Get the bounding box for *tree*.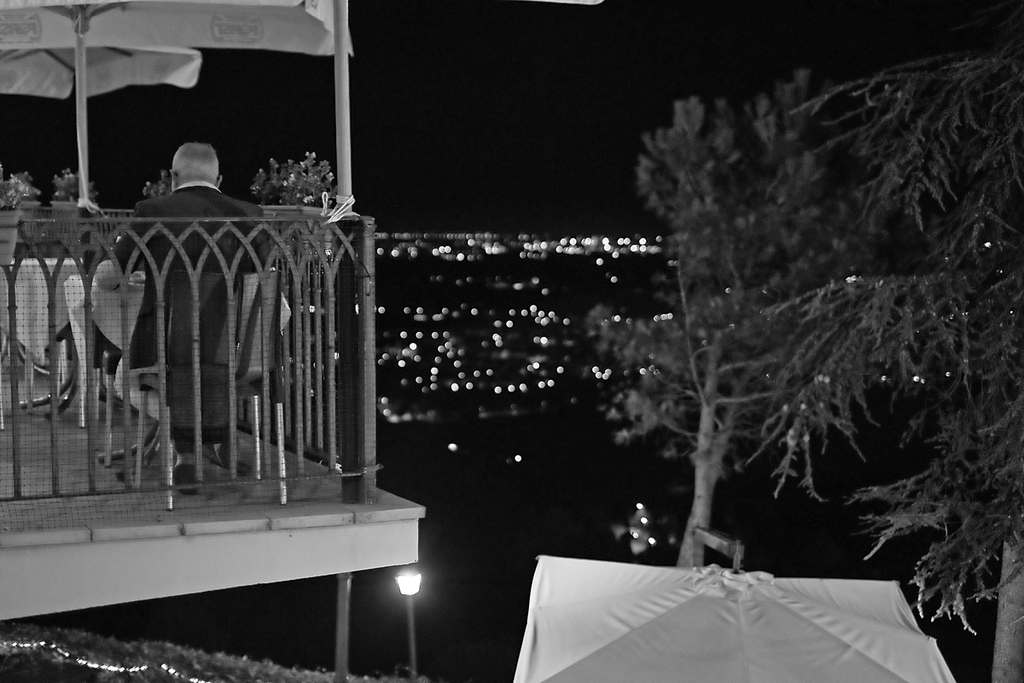
Rect(137, 166, 176, 204).
